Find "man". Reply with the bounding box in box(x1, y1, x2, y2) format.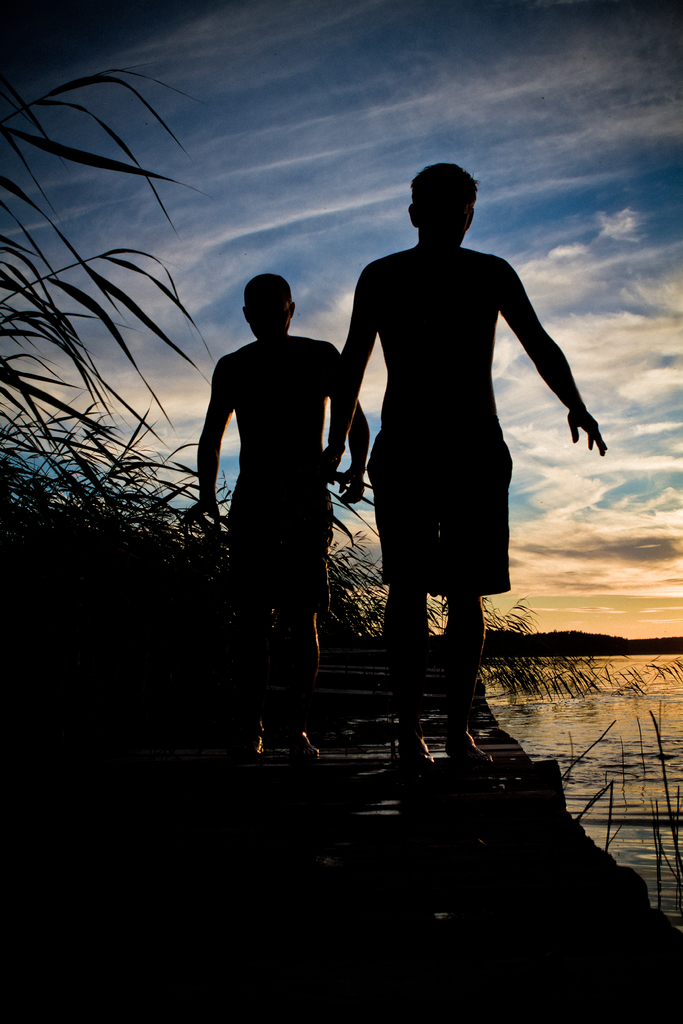
box(168, 275, 389, 614).
